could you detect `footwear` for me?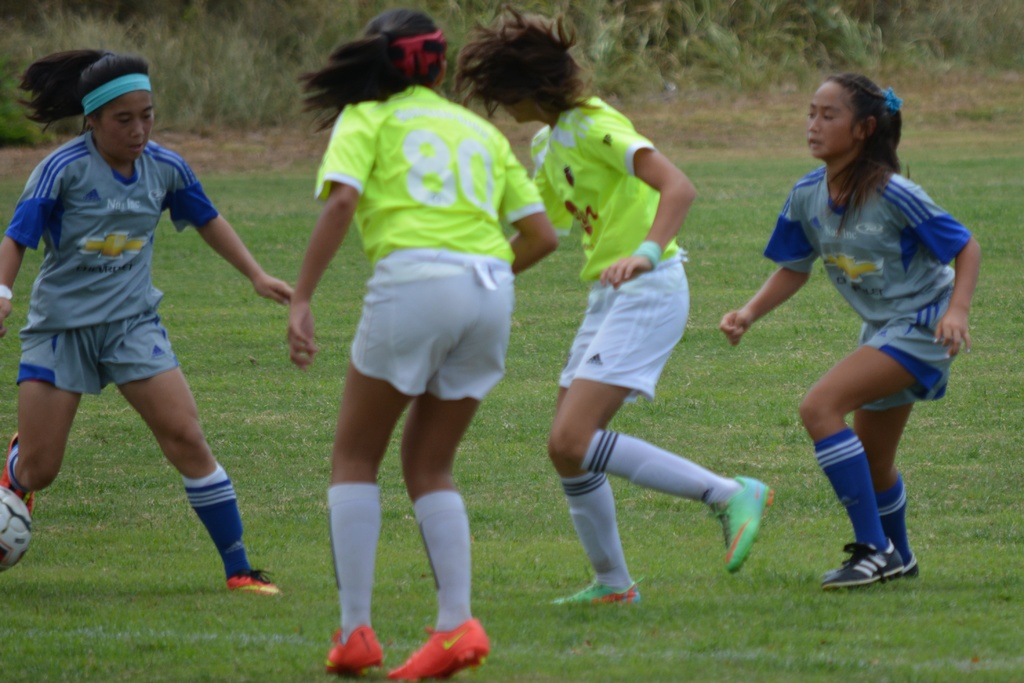
Detection result: locate(324, 625, 384, 678).
